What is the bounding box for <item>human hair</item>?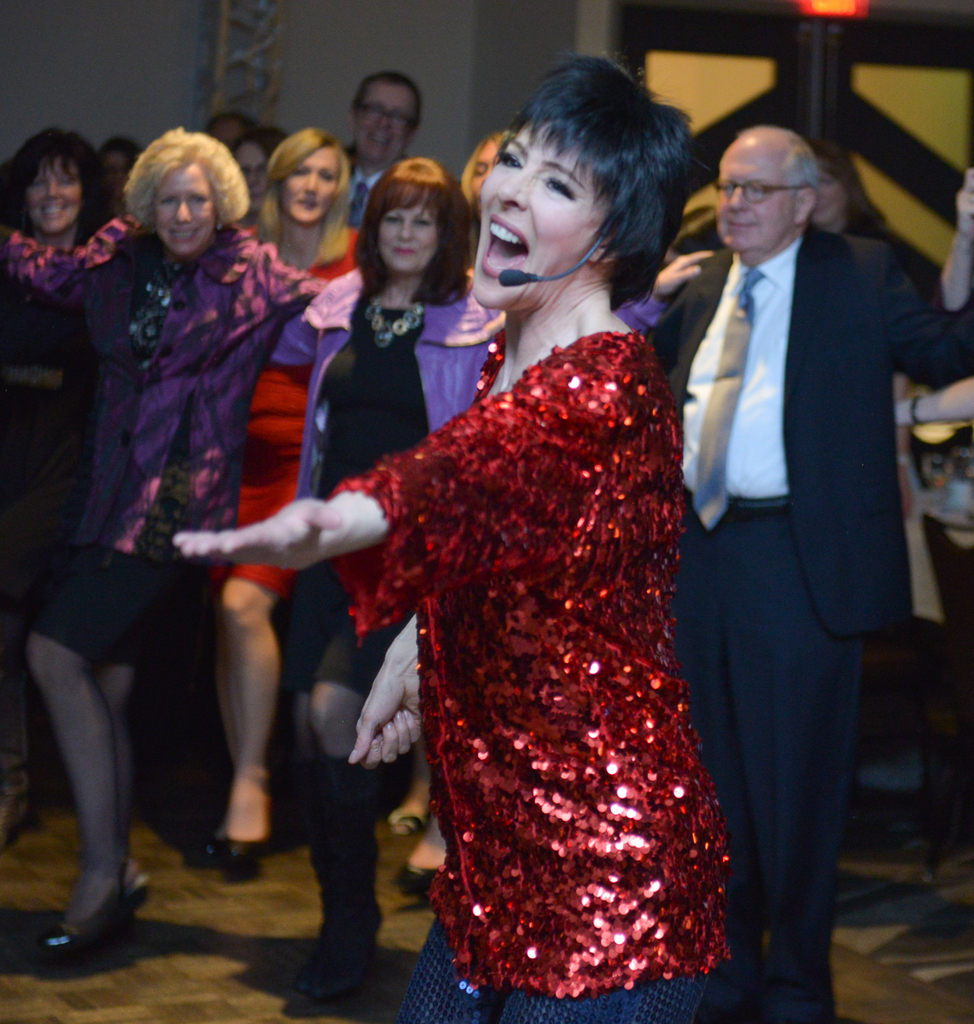
[x1=351, y1=67, x2=424, y2=138].
